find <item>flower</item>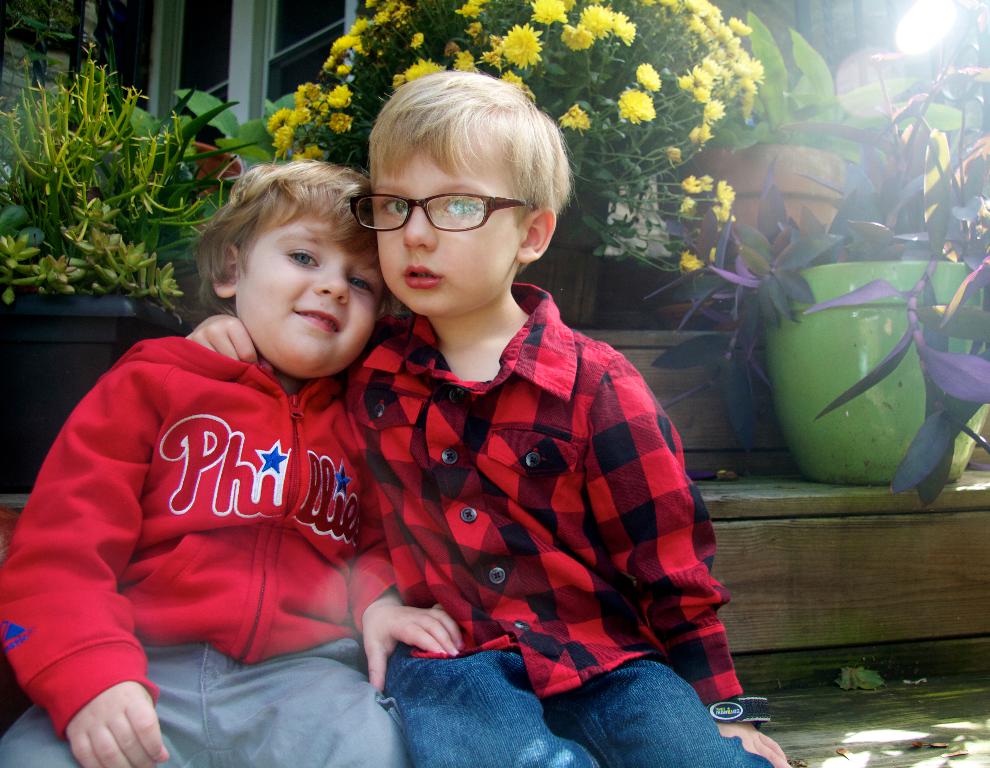
[501, 24, 543, 64]
